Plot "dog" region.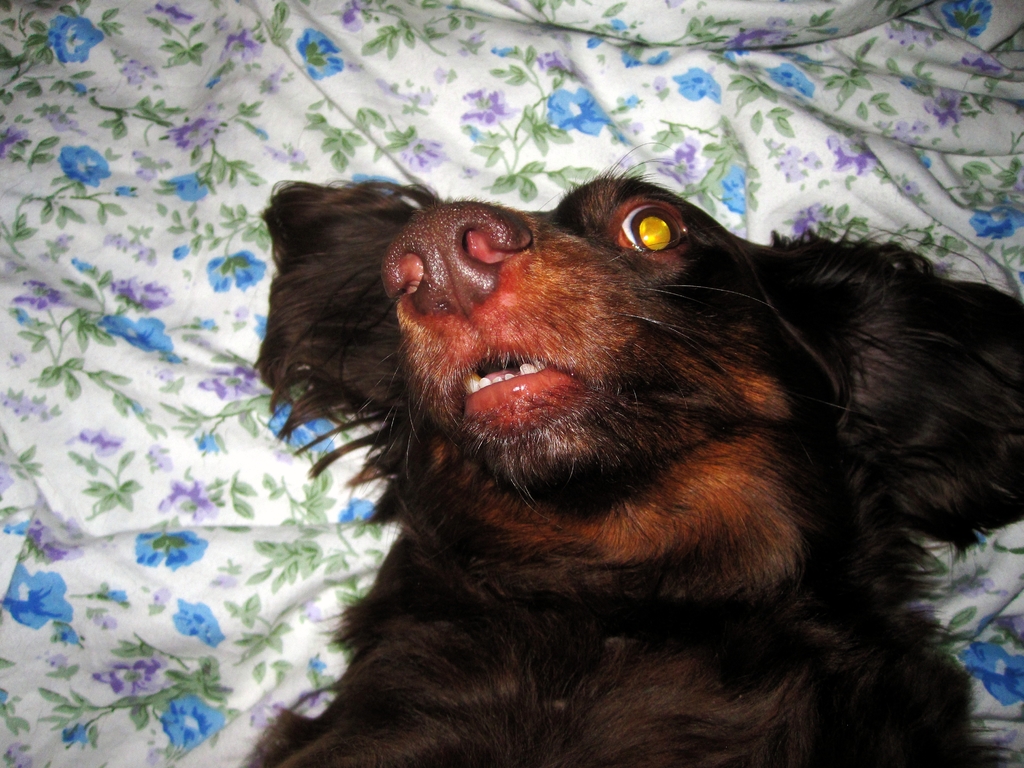
Plotted at 244 144 1023 767.
